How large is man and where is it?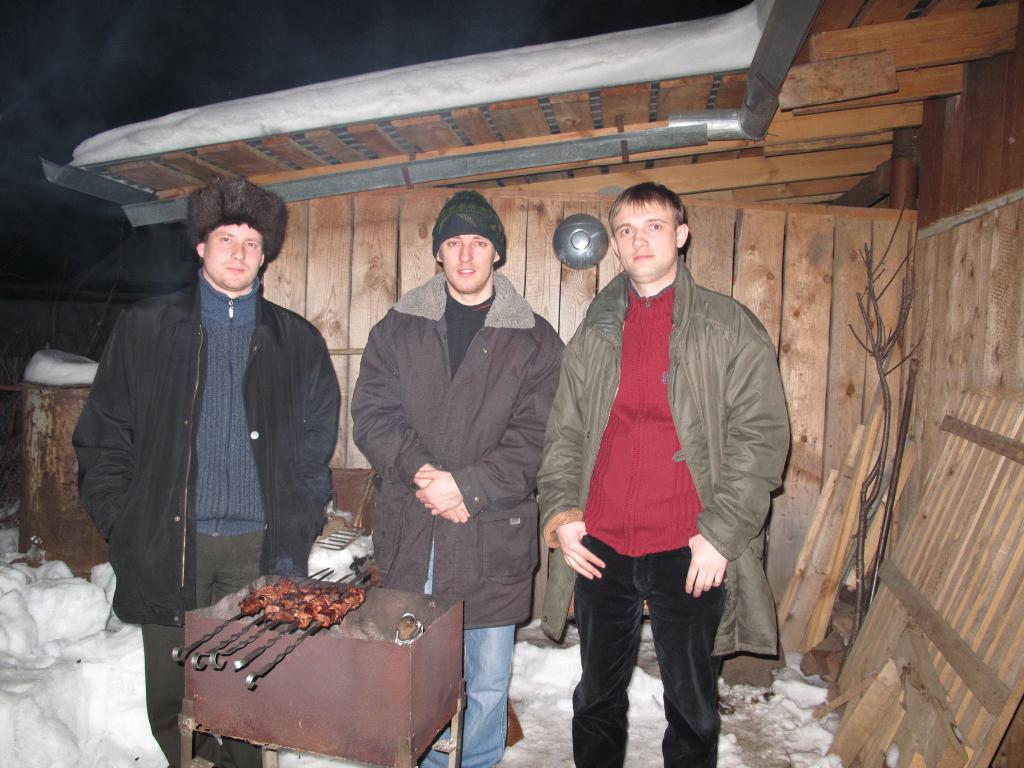
Bounding box: [351, 186, 563, 767].
